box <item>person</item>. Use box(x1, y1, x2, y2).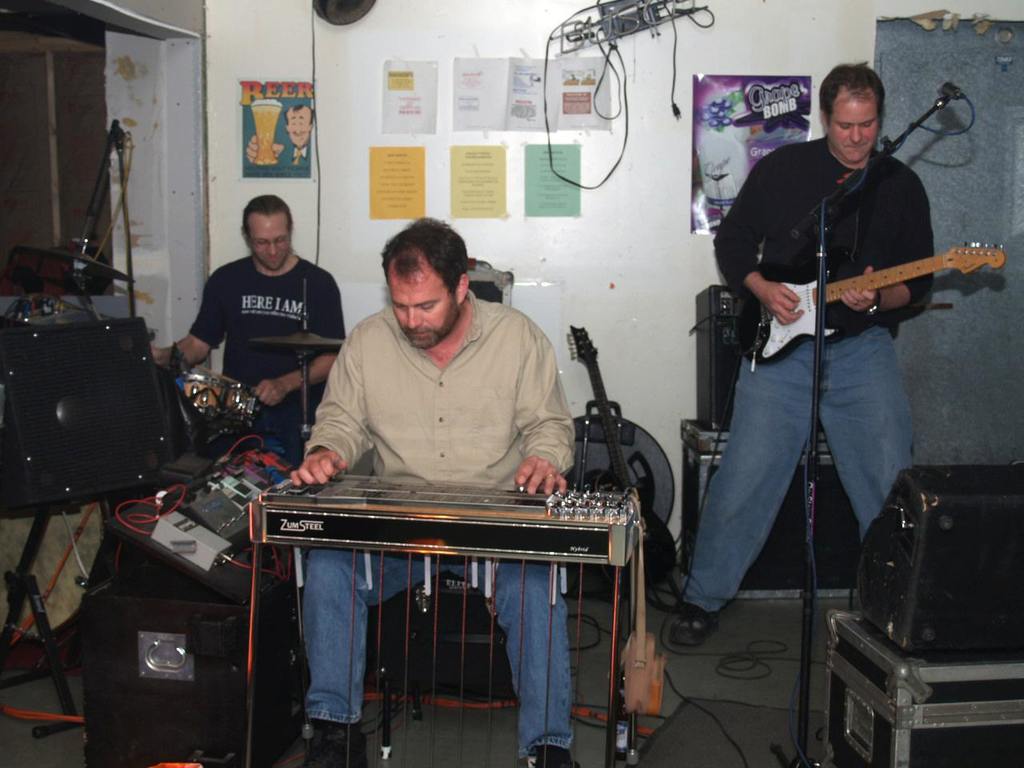
box(247, 105, 314, 169).
